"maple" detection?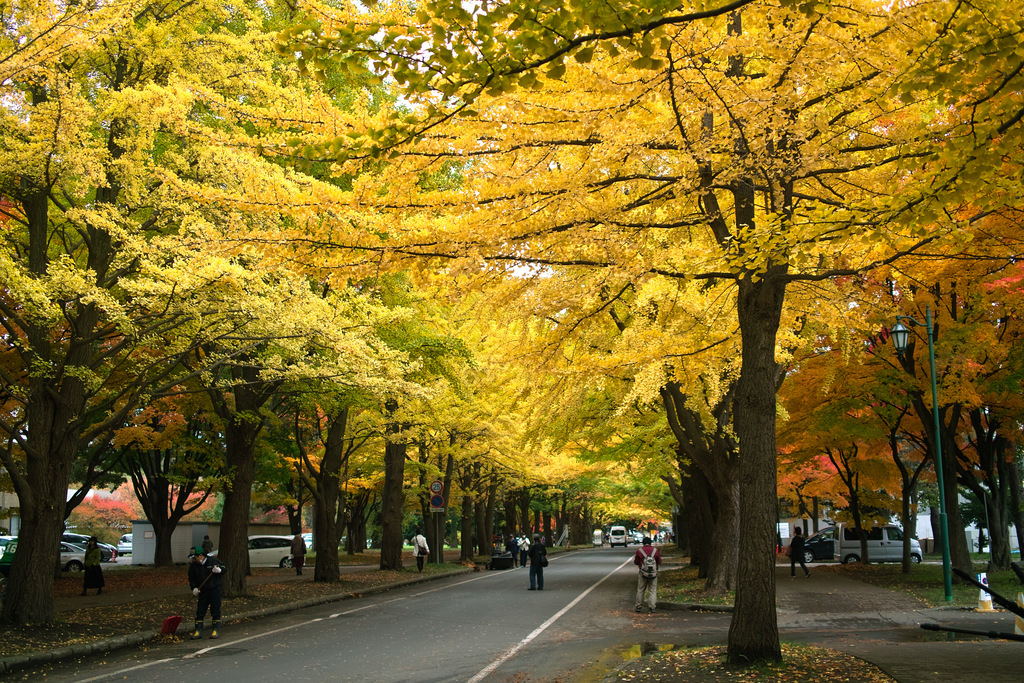
Rect(524, 506, 536, 545)
